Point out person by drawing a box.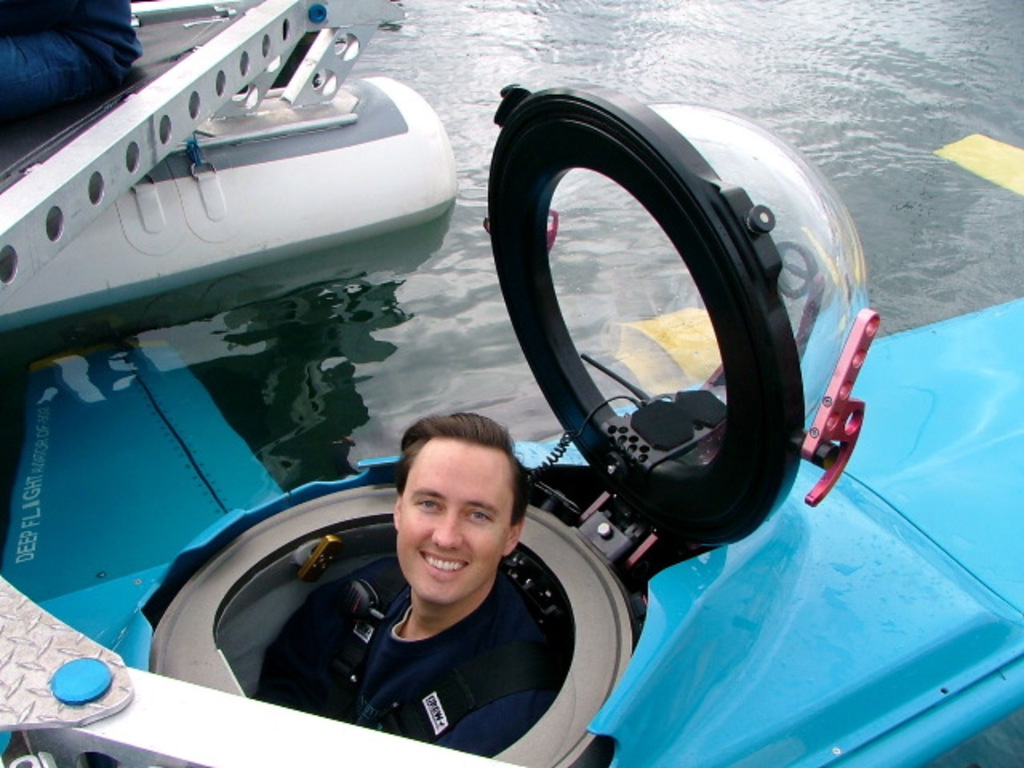
{"left": 272, "top": 390, "right": 573, "bottom": 755}.
